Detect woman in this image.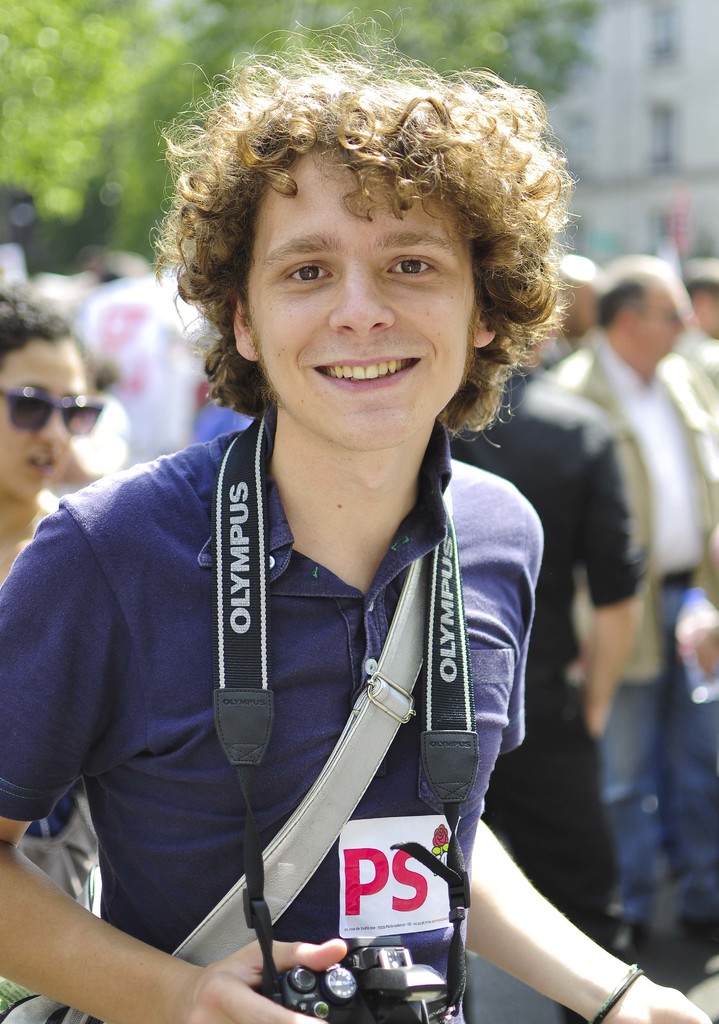
Detection: left=0, top=271, right=97, bottom=915.
